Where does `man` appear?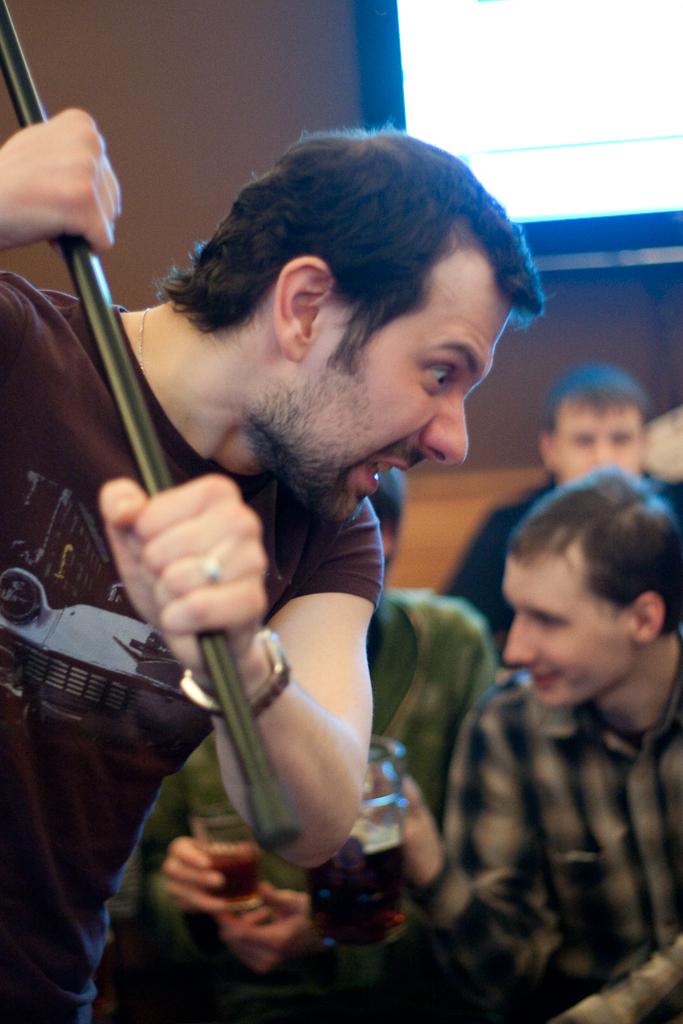
Appears at box=[90, 463, 495, 1021].
